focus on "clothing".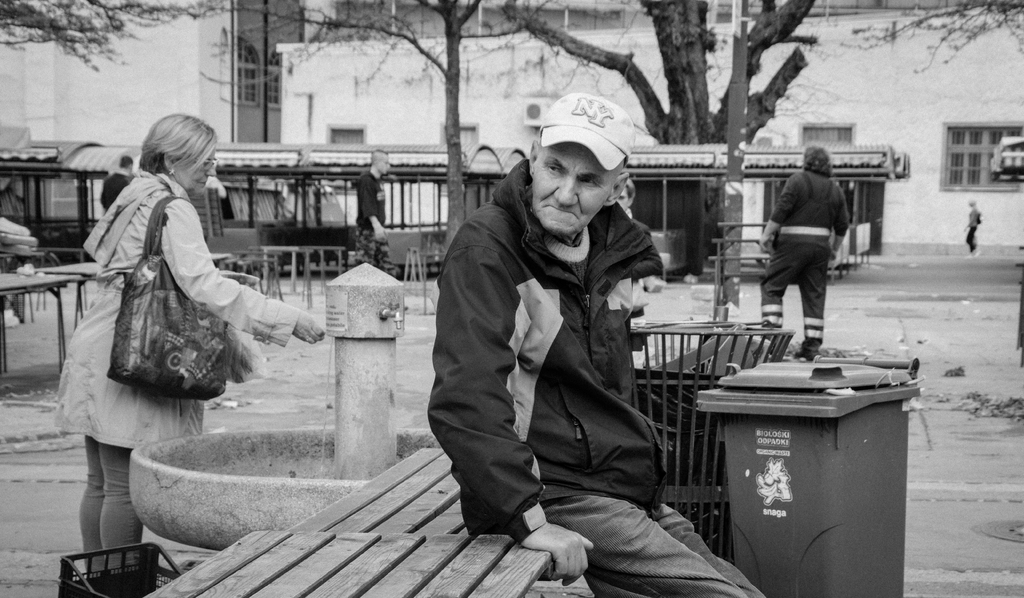
Focused at locate(97, 171, 132, 221).
